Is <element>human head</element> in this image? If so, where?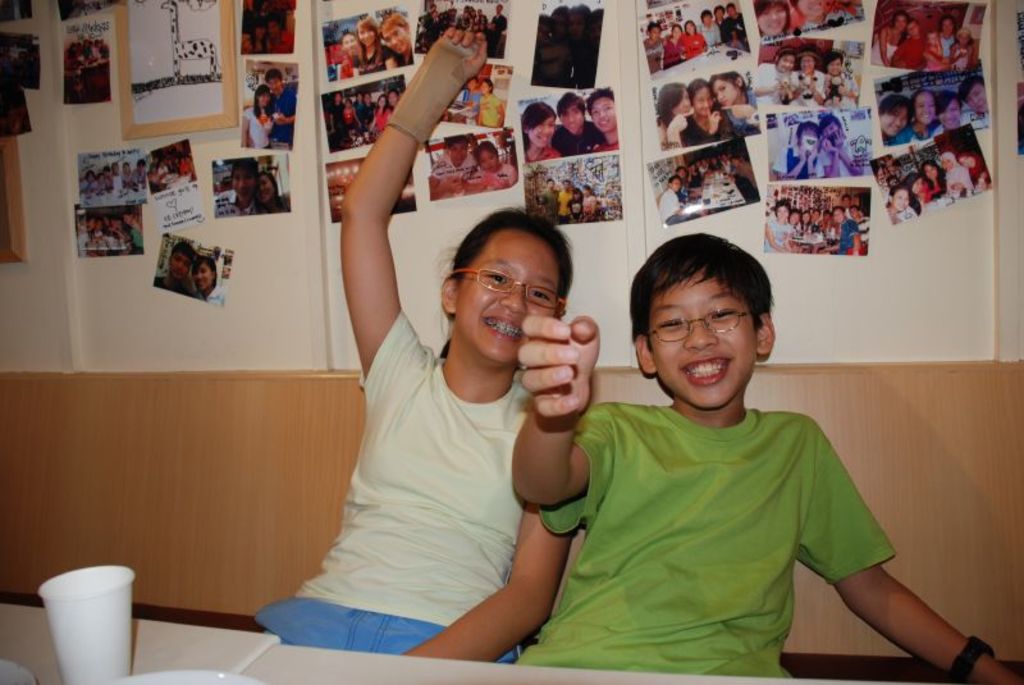
Yes, at <region>557, 95, 585, 138</region>.
